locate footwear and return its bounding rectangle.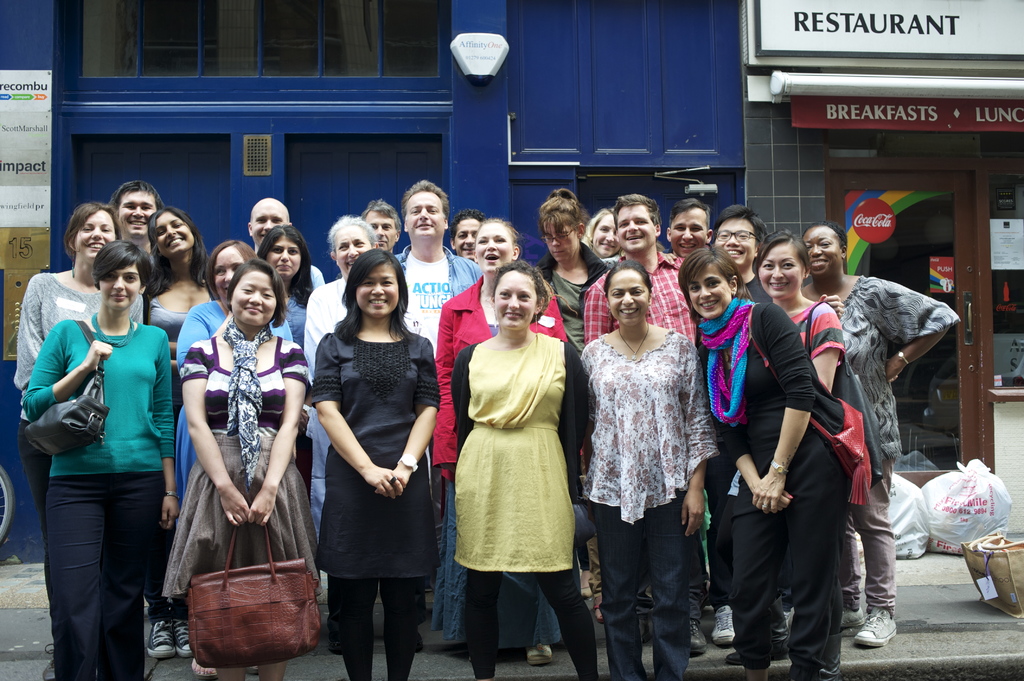
region(173, 609, 198, 655).
